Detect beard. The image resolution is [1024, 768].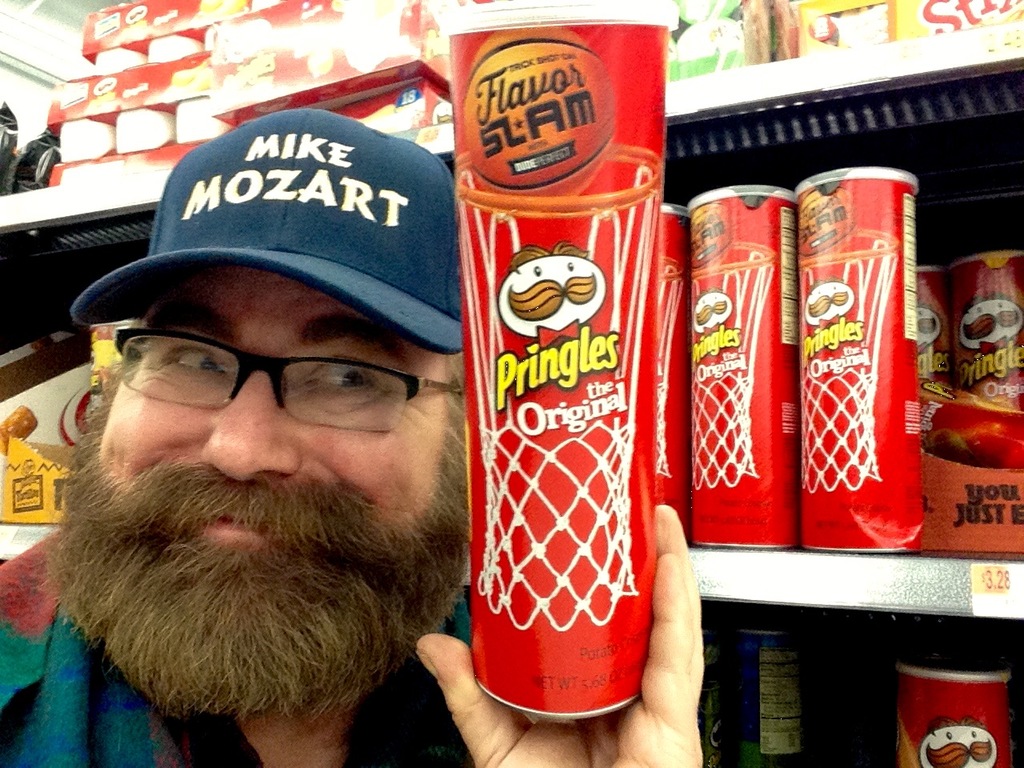
crop(74, 341, 517, 688).
